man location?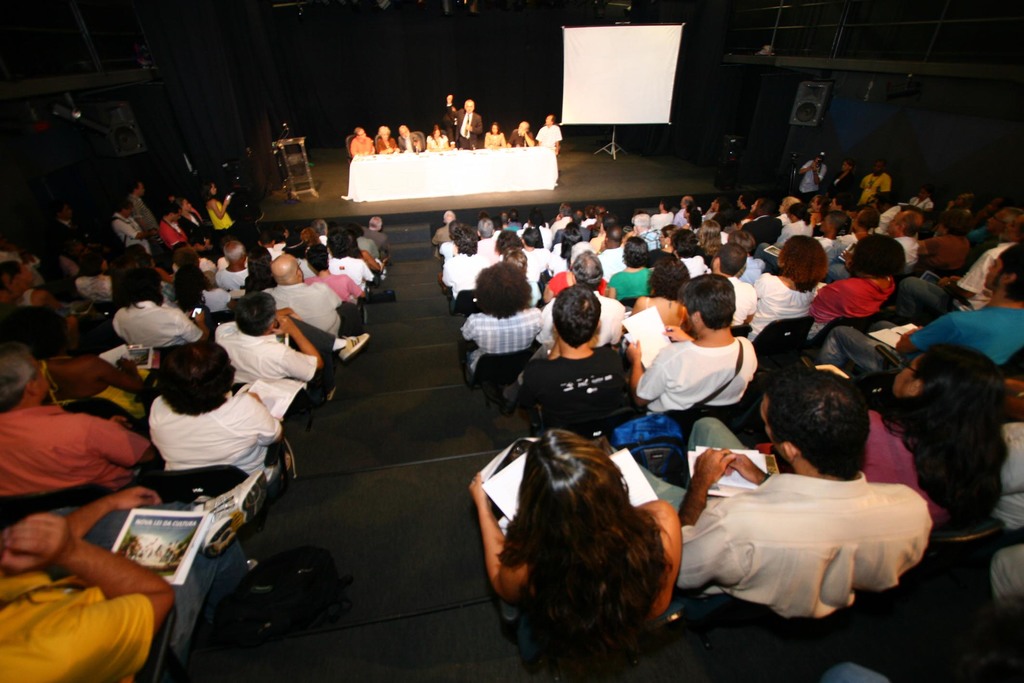
locate(216, 296, 367, 405)
